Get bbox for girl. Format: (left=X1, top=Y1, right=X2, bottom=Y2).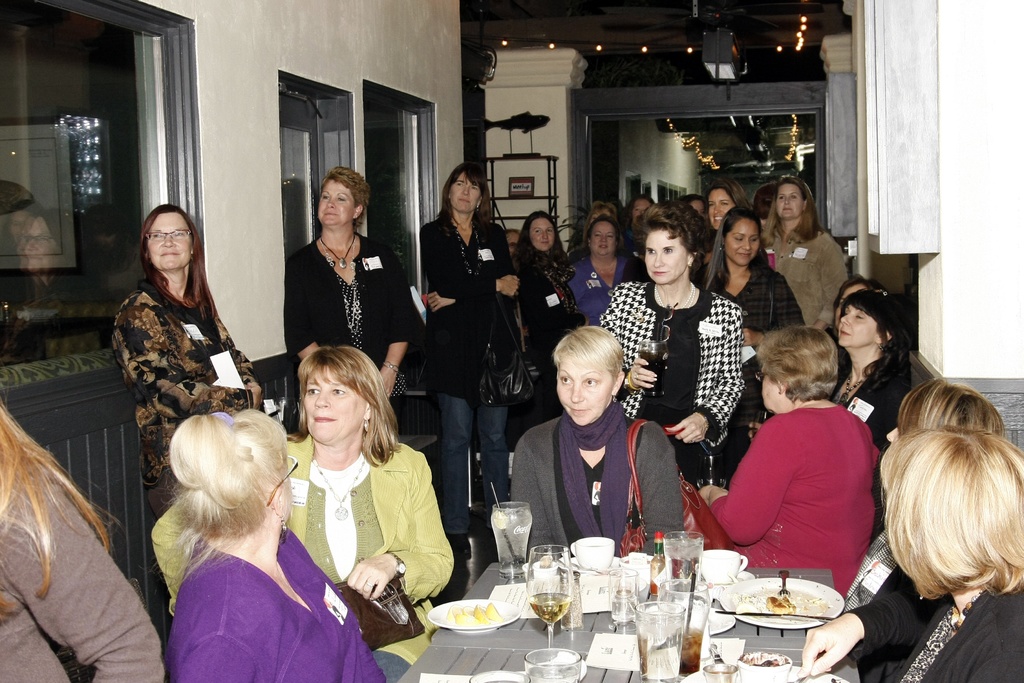
(left=795, top=425, right=1023, bottom=682).
